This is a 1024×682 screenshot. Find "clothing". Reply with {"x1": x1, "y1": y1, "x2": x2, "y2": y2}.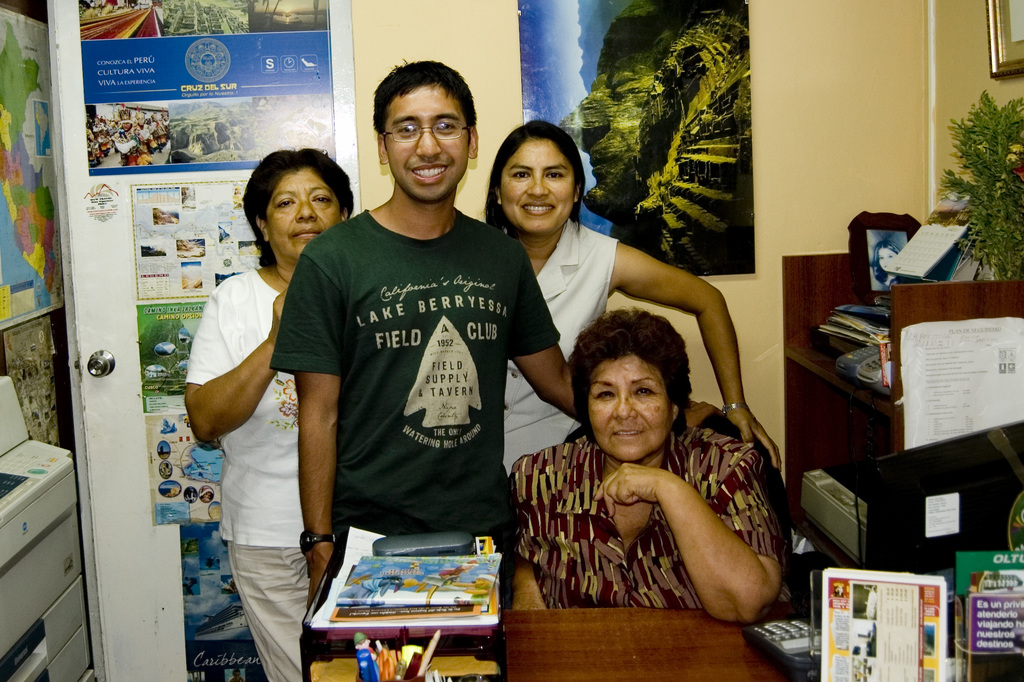
{"x1": 275, "y1": 156, "x2": 533, "y2": 598}.
